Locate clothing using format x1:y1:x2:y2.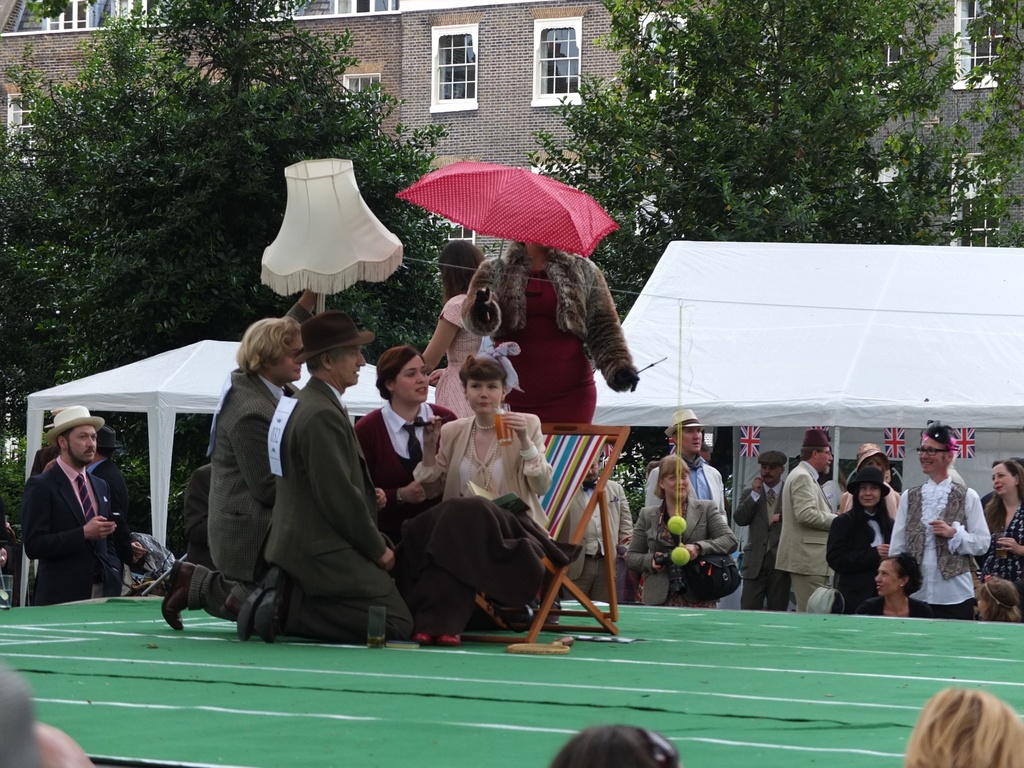
463:246:639:424.
